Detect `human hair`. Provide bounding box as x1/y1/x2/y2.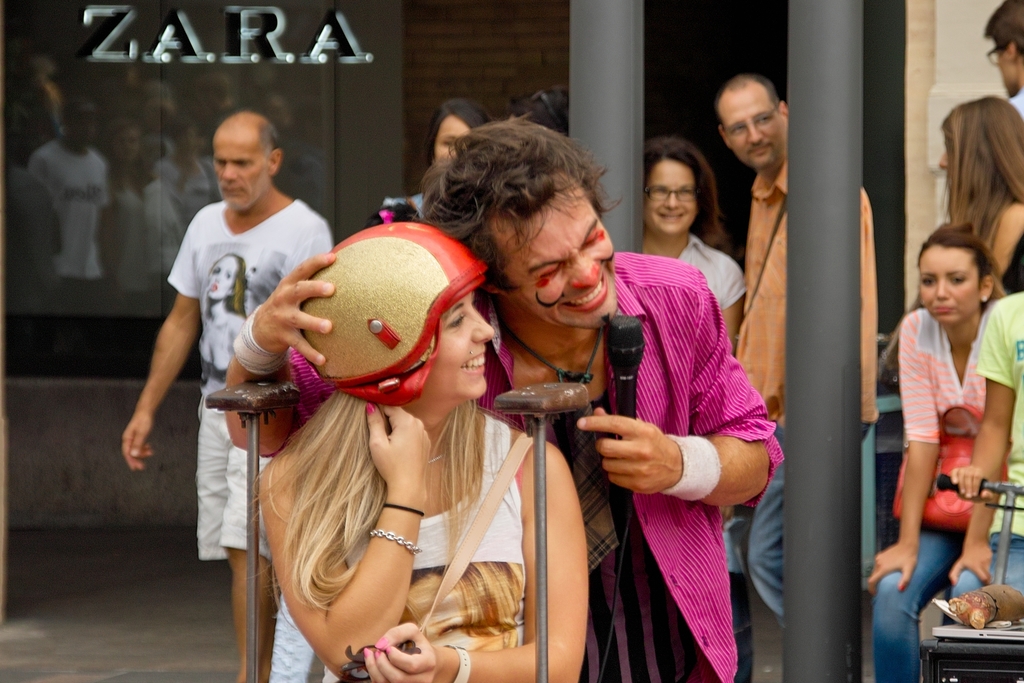
420/114/621/299.
